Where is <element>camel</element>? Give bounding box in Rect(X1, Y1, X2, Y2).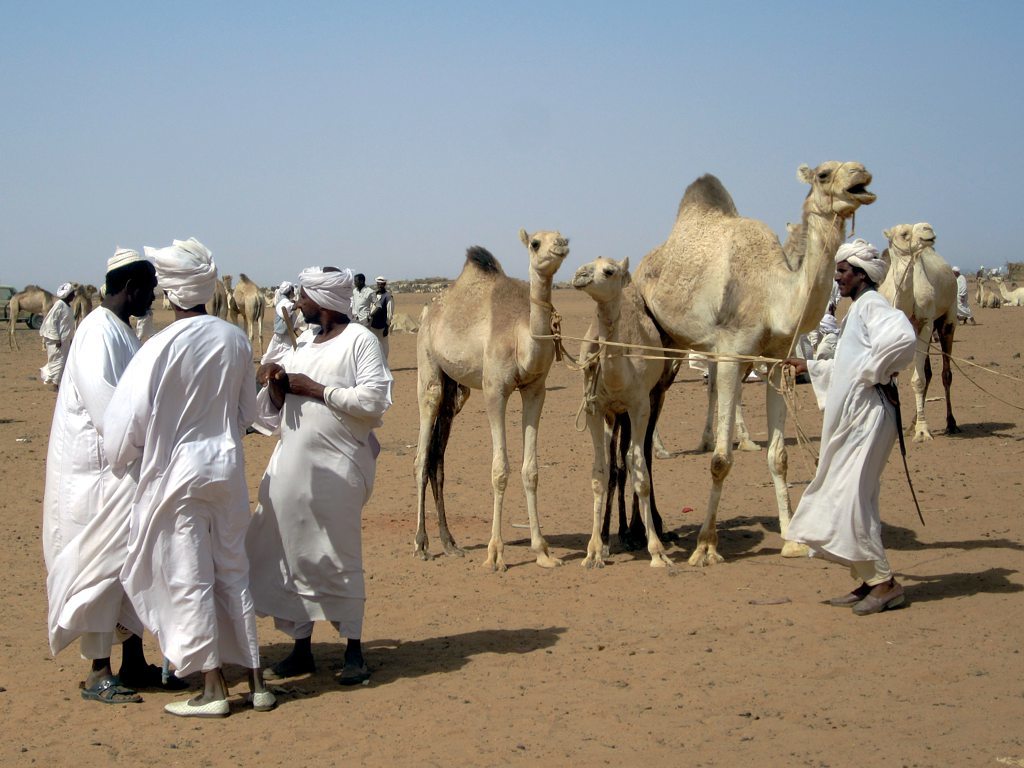
Rect(571, 256, 676, 571).
